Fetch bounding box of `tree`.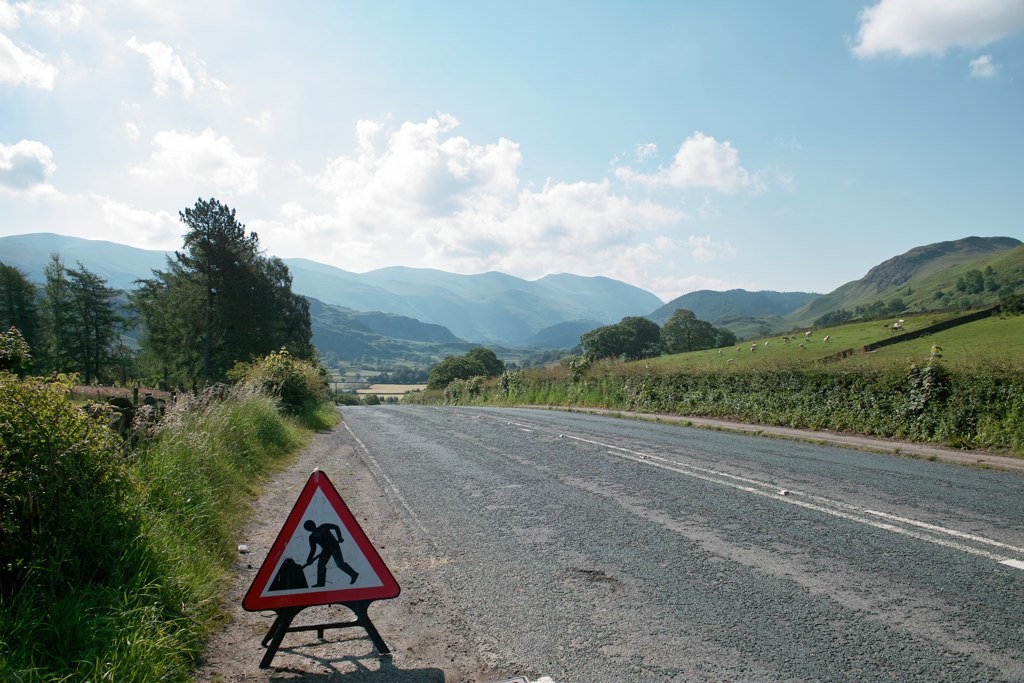
Bbox: {"x1": 953, "y1": 265, "x2": 1004, "y2": 313}.
